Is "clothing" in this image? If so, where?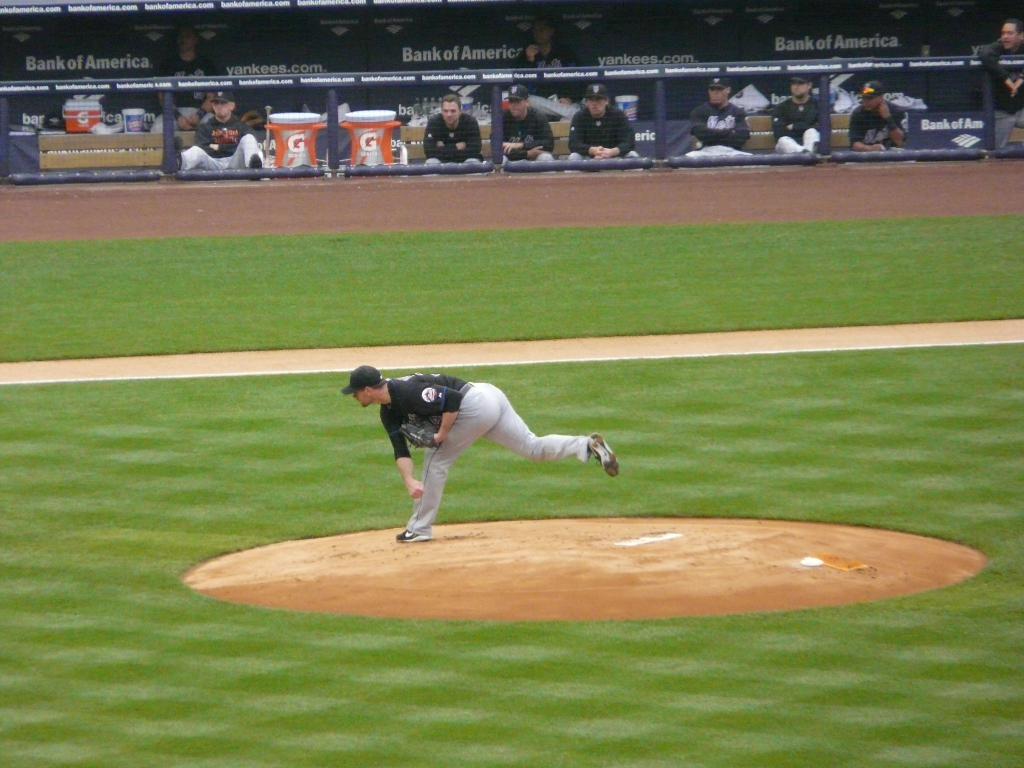
Yes, at left=170, top=121, right=265, bottom=172.
